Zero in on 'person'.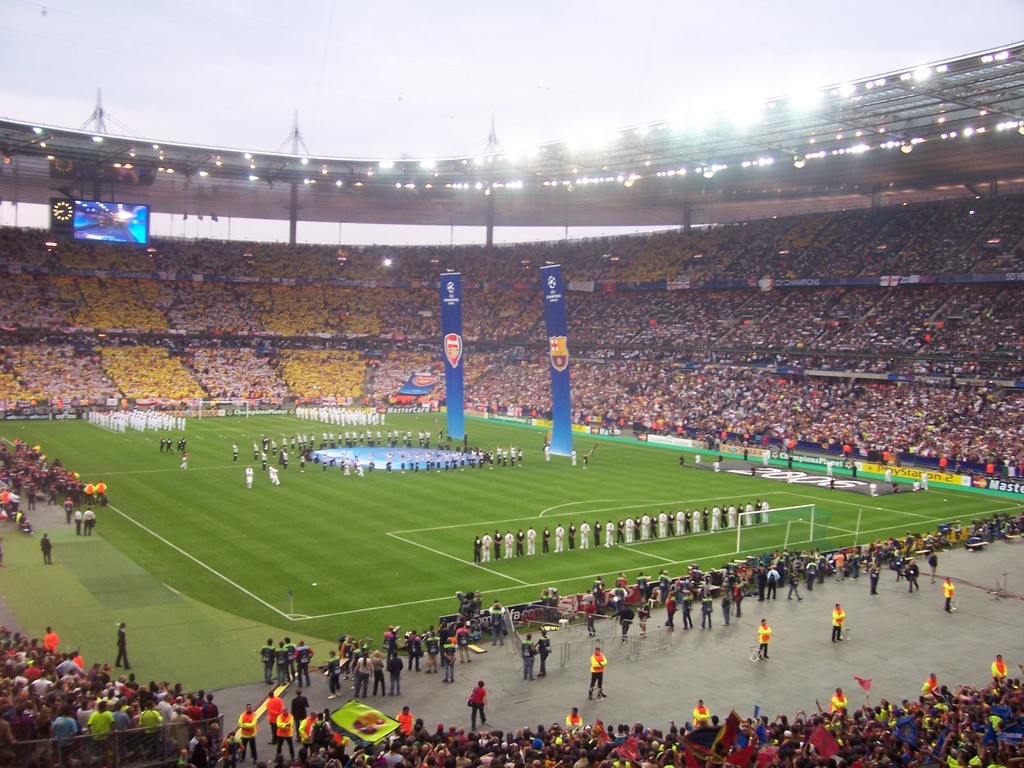
Zeroed in: Rect(517, 530, 525, 556).
